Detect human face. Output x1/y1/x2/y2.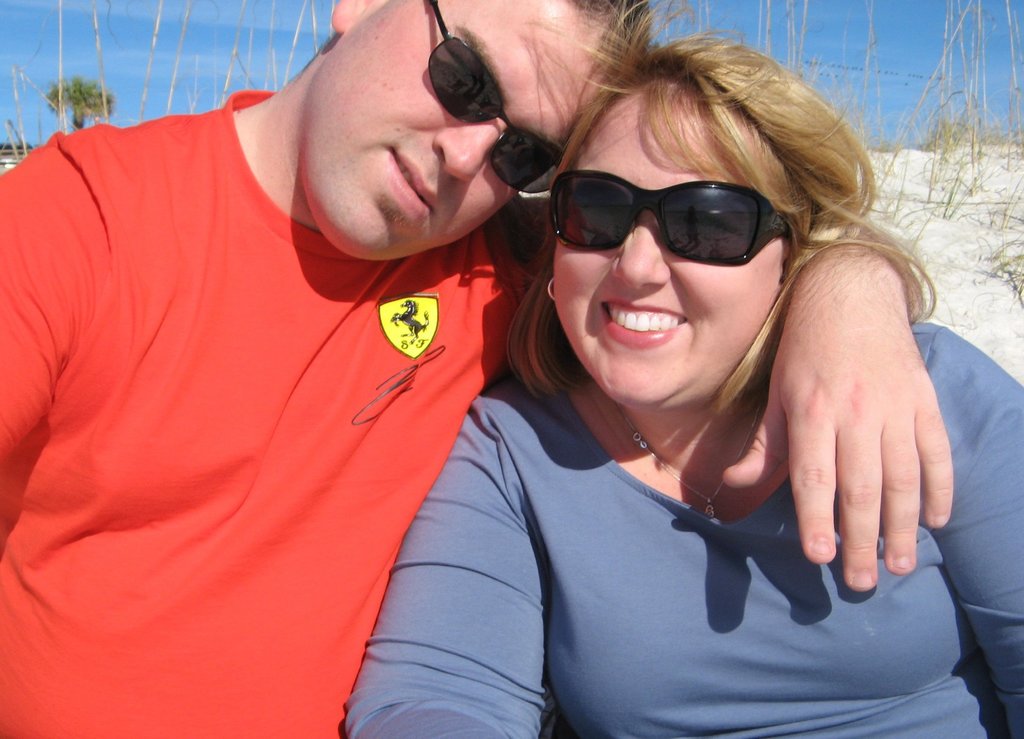
556/81/794/403.
